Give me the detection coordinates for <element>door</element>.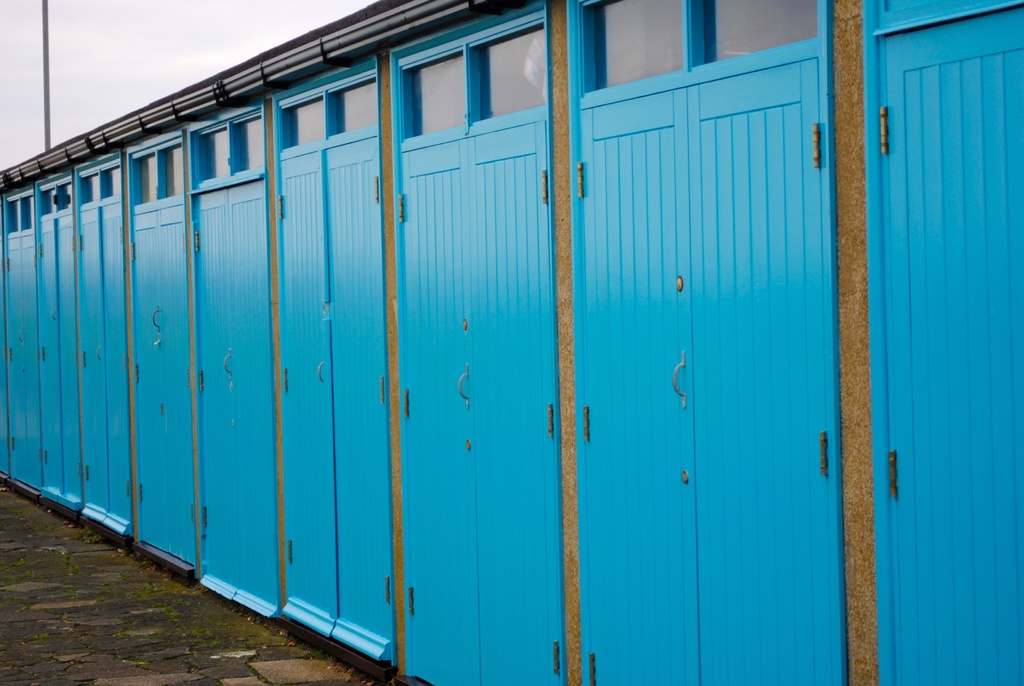
[141,204,195,569].
